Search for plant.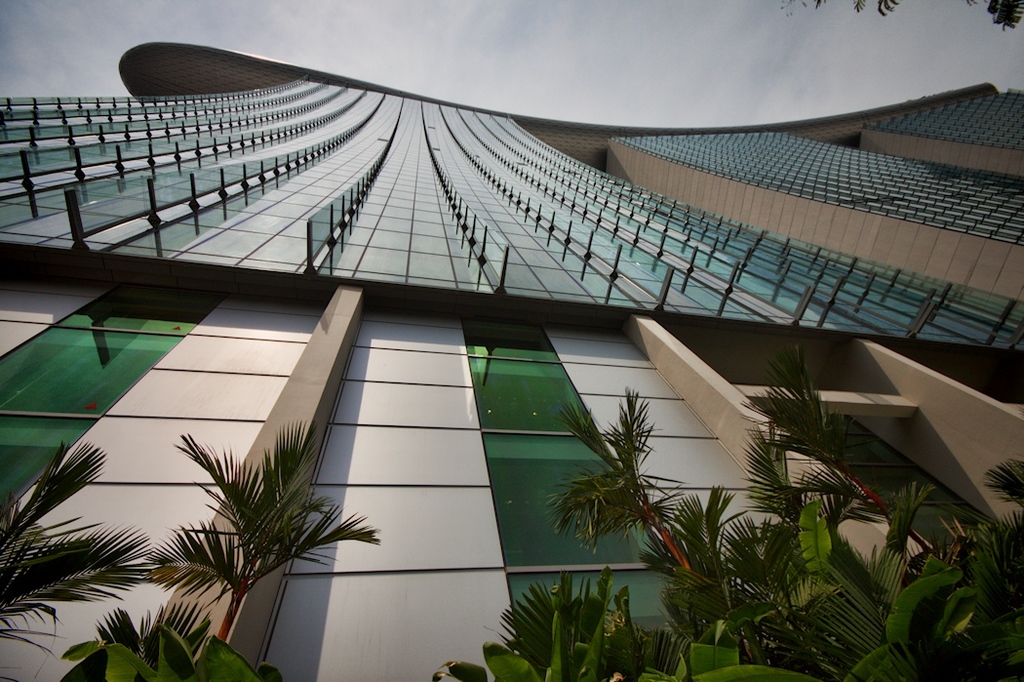
Found at BBox(56, 598, 298, 681).
